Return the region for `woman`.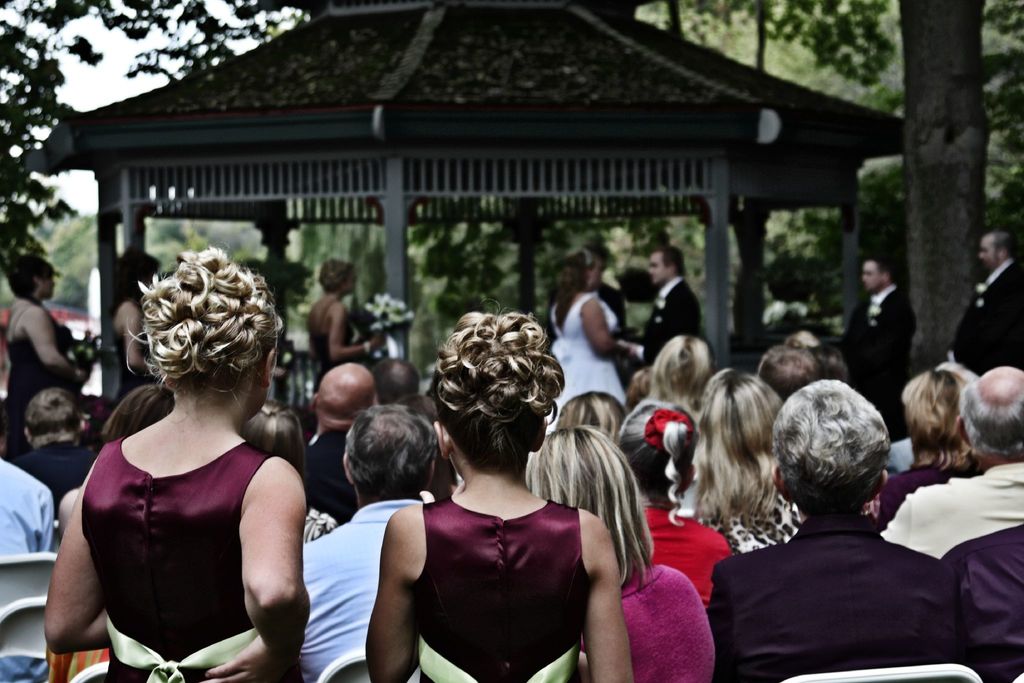
region(5, 259, 84, 445).
